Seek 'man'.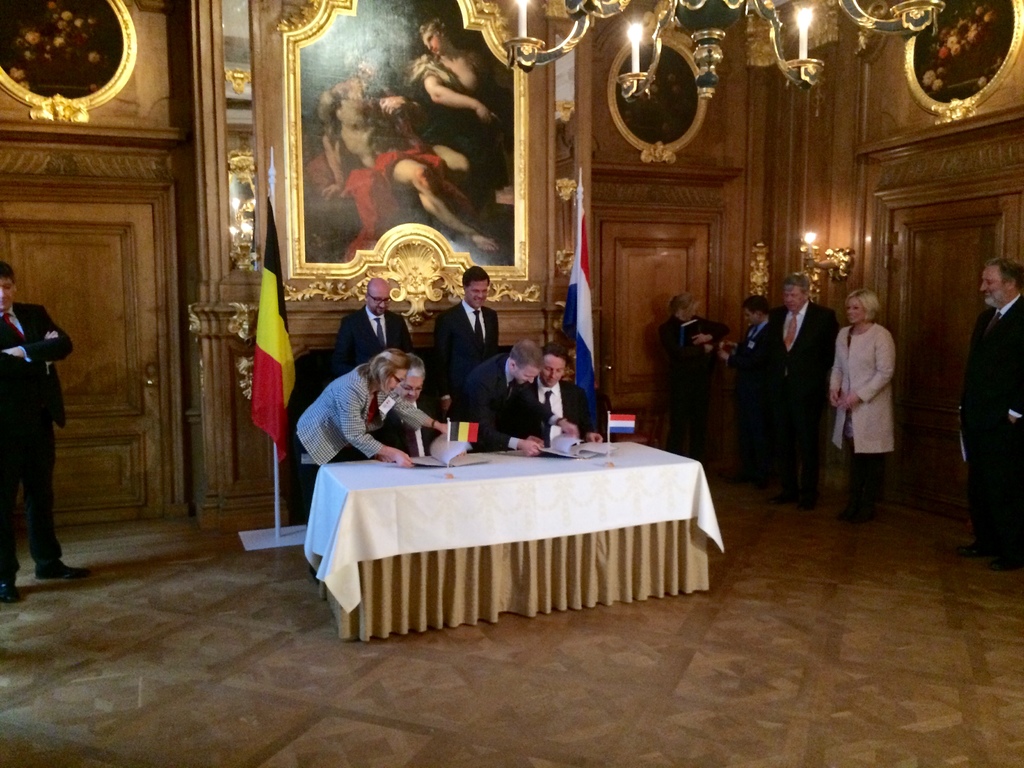
<region>334, 275, 415, 377</region>.
